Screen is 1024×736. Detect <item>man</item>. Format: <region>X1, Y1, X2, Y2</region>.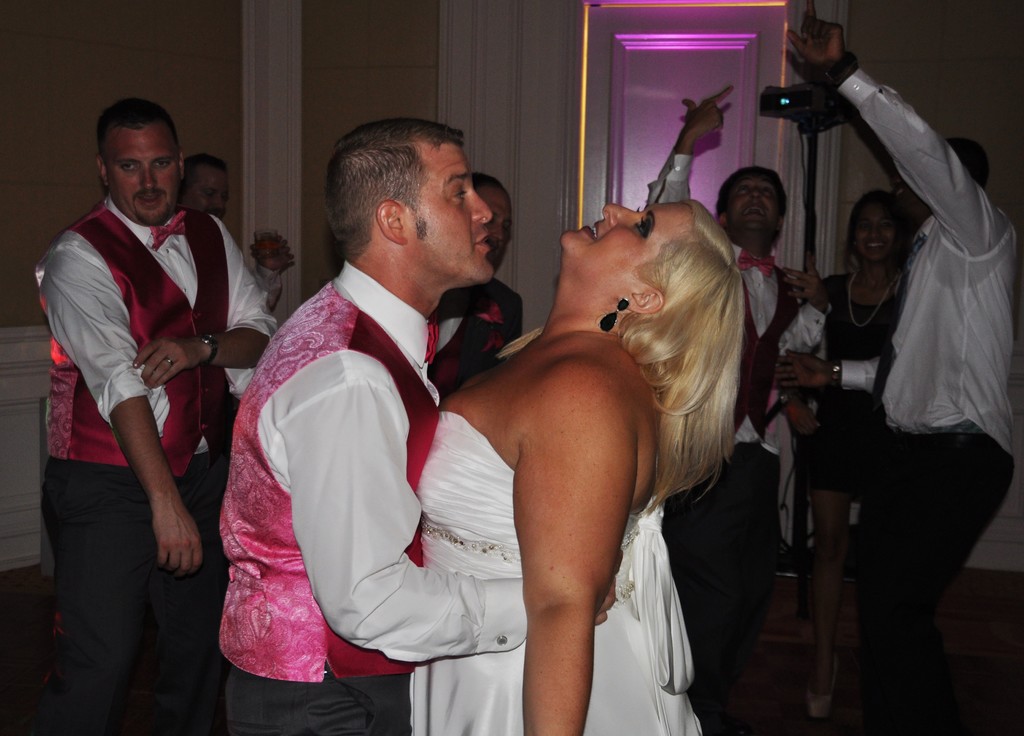
<region>425, 172, 526, 390</region>.
